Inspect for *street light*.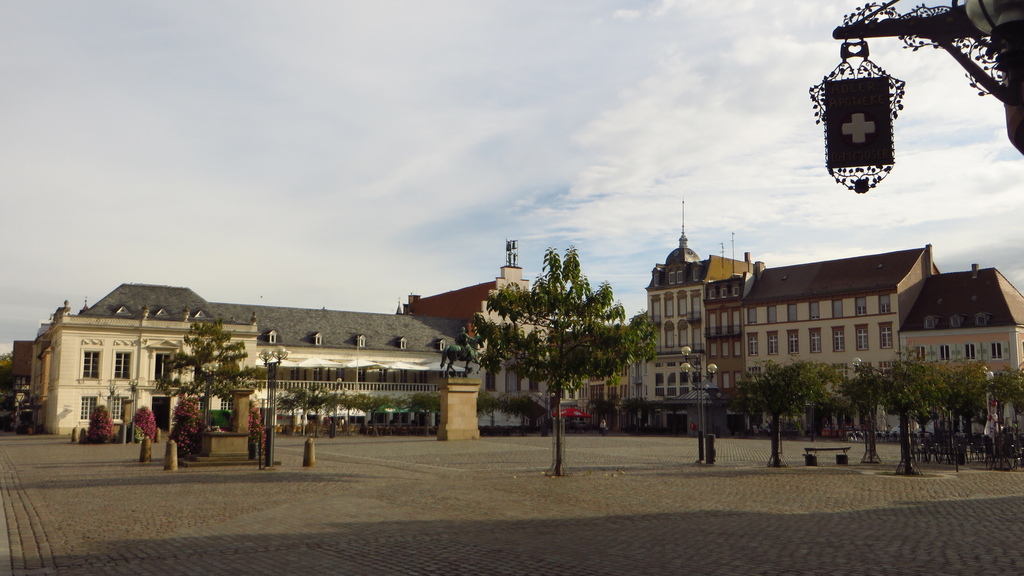
Inspection: box(97, 382, 121, 416).
